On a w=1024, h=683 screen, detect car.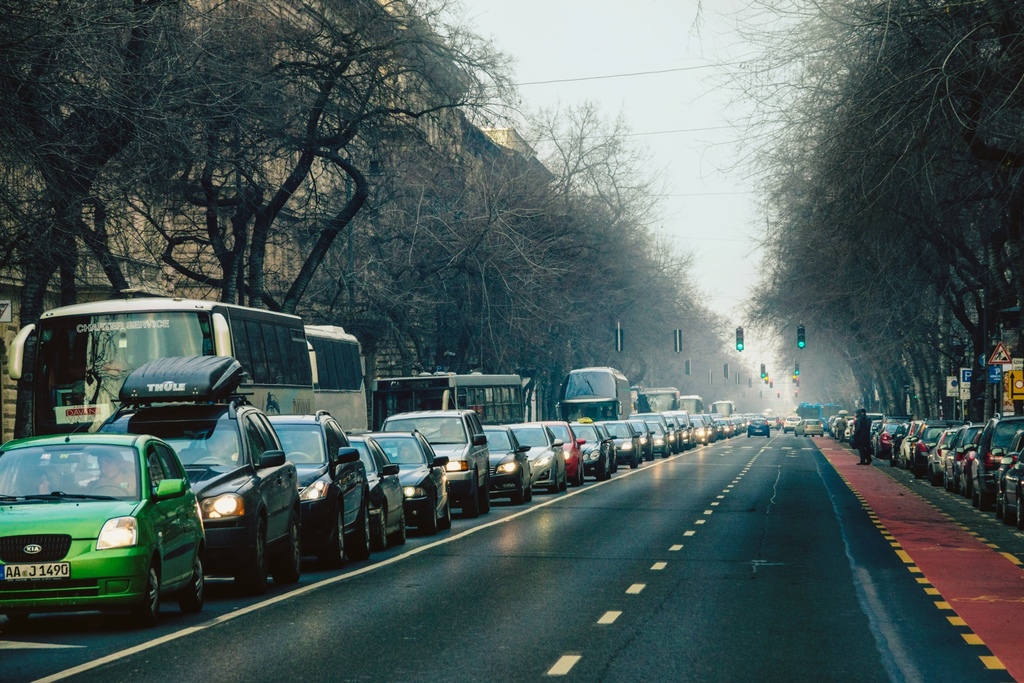
l=81, t=354, r=307, b=595.
